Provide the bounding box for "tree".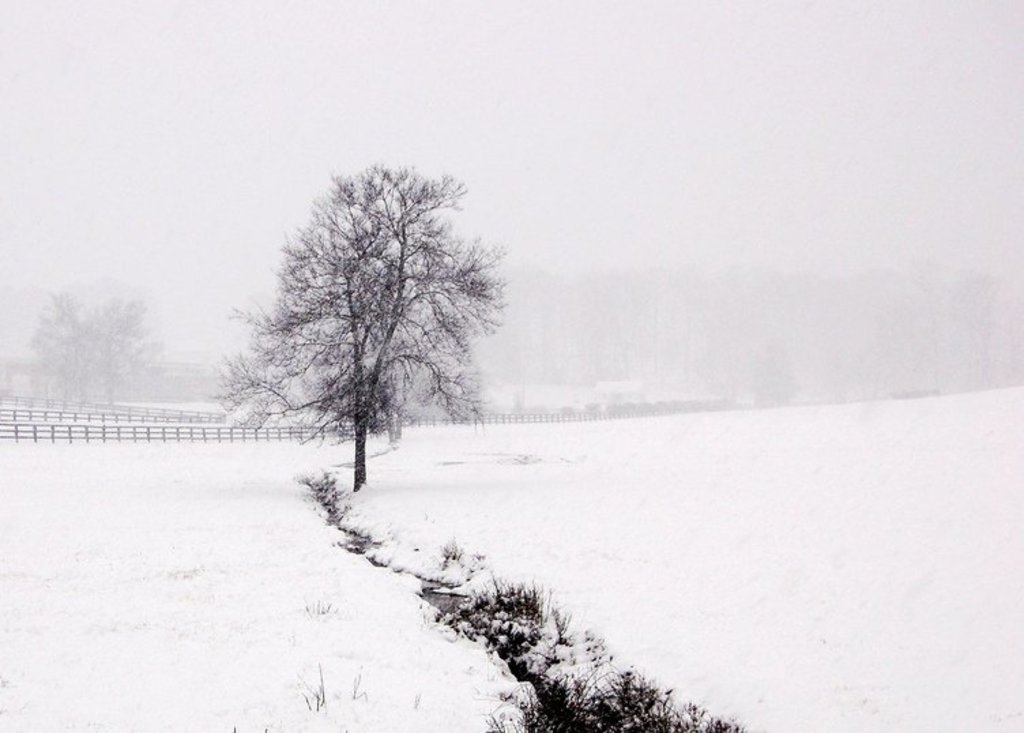
[12,281,162,416].
